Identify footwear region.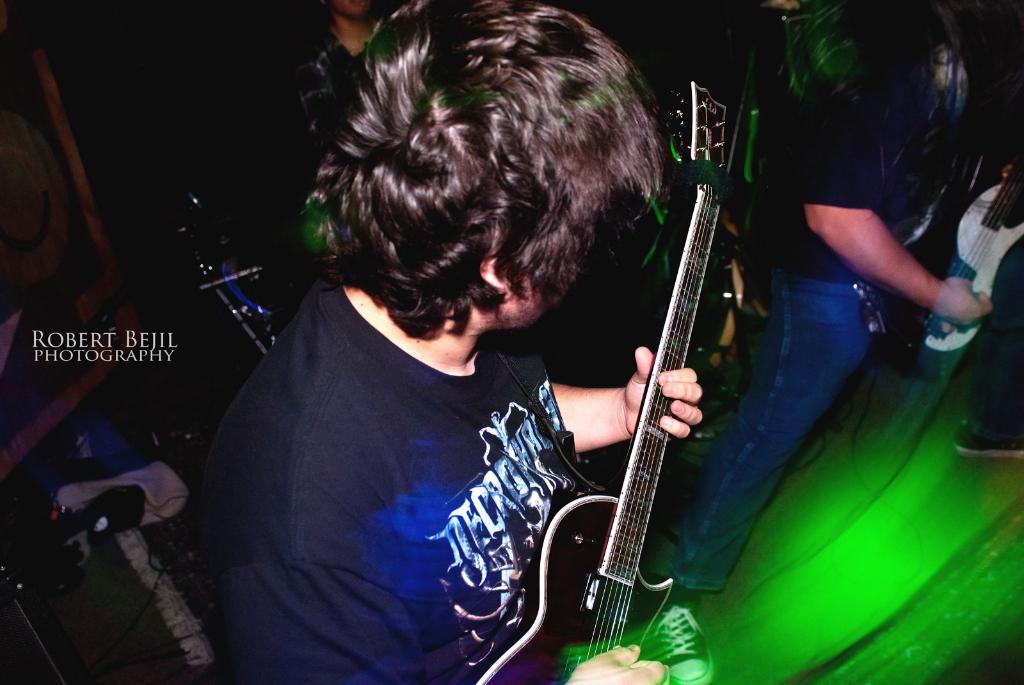
Region: 950, 432, 1023, 460.
